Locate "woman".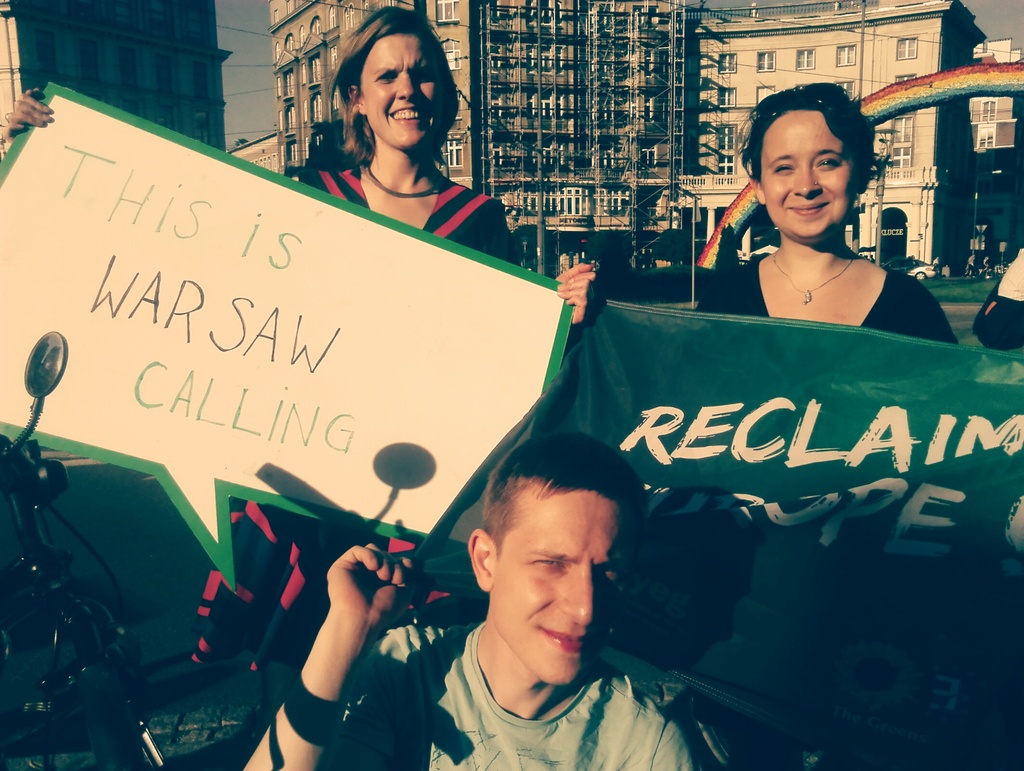
Bounding box: bbox=[689, 77, 944, 362].
